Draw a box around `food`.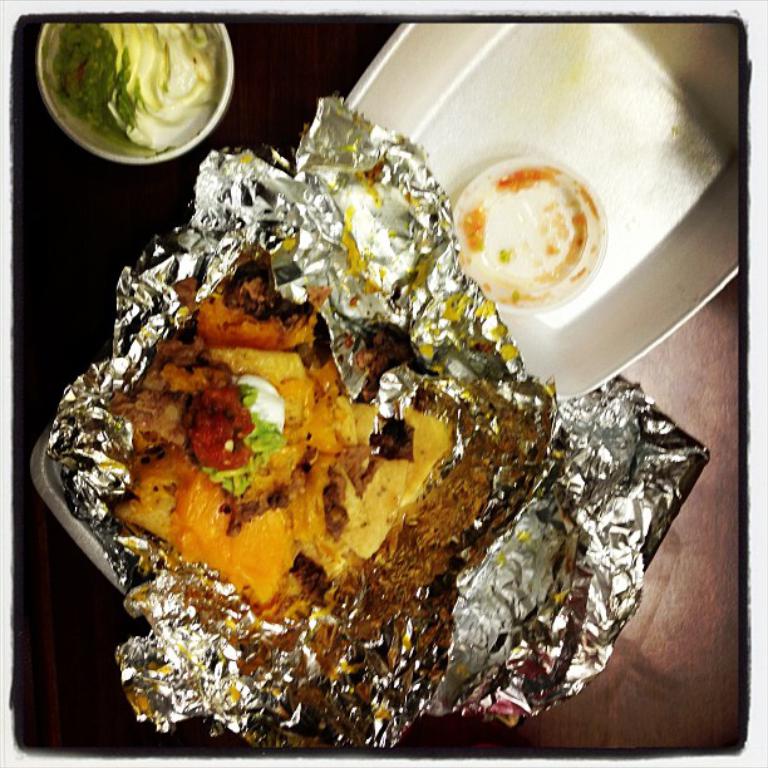
[44, 23, 225, 159].
